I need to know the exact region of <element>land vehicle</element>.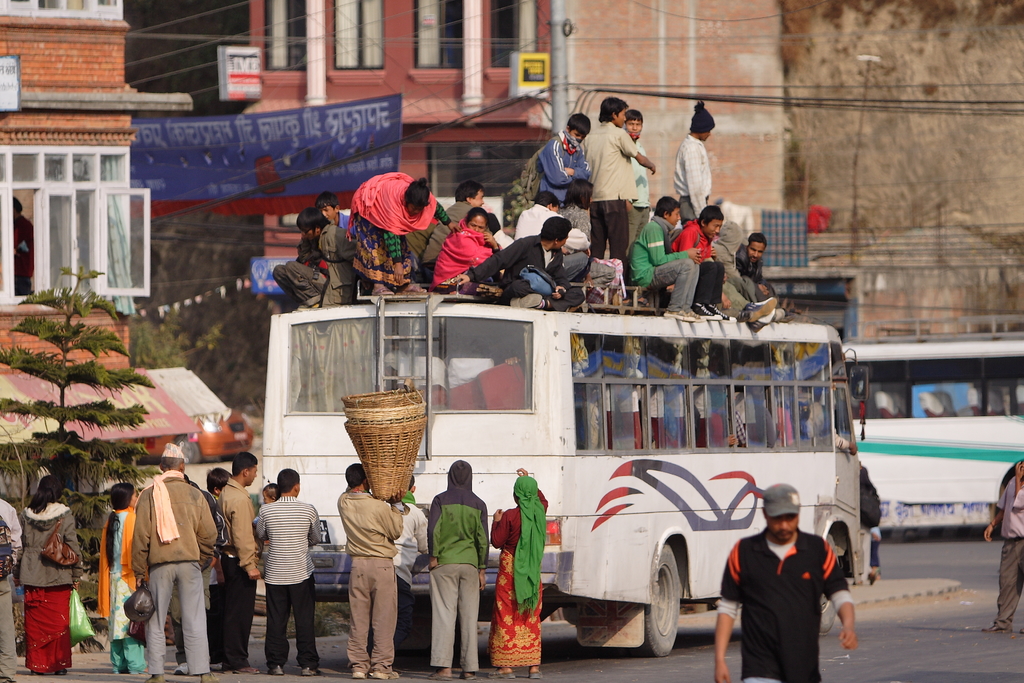
Region: bbox(862, 349, 1013, 571).
